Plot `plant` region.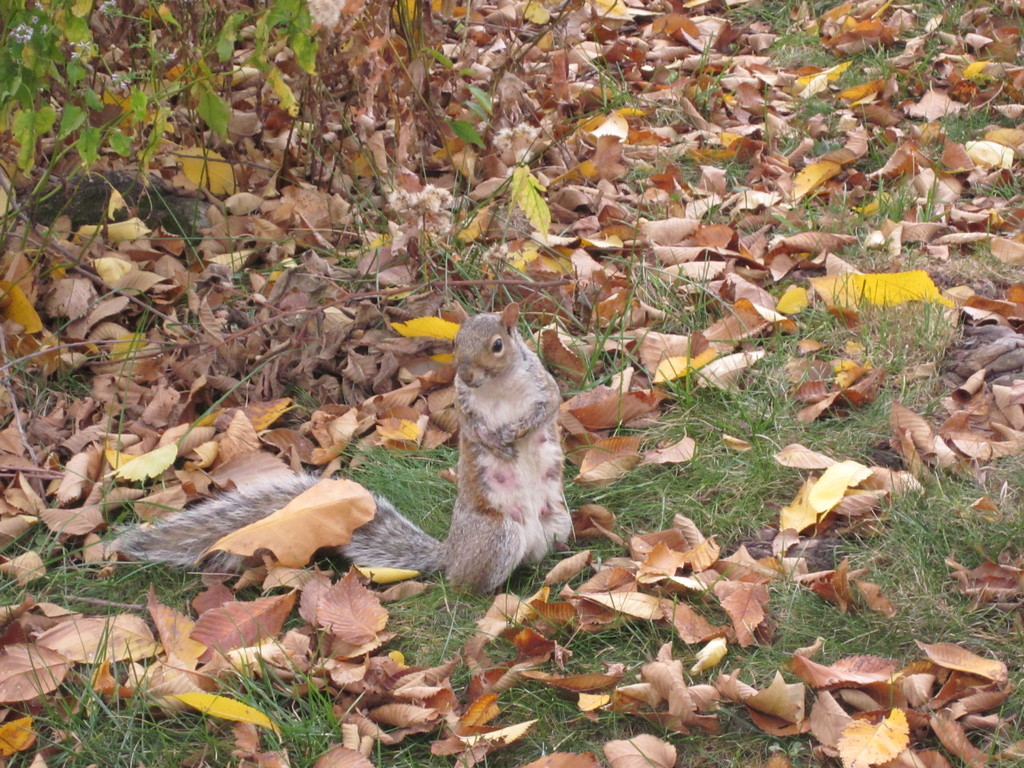
Plotted at BBox(0, 0, 350, 222).
